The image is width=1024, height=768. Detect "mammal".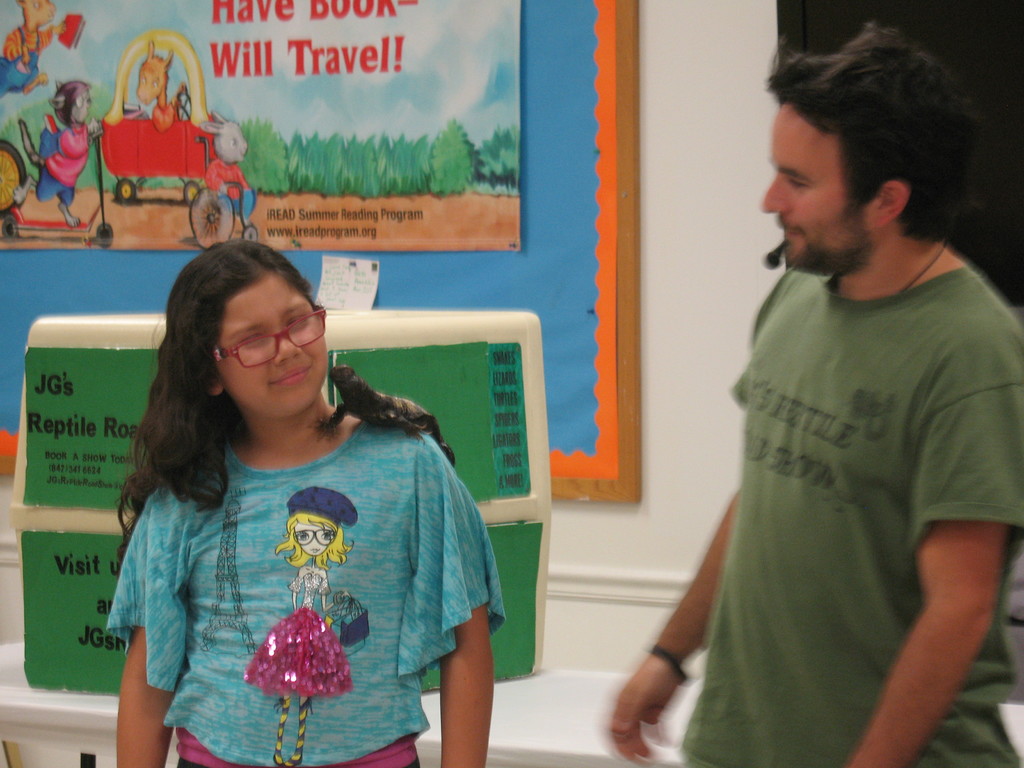
Detection: BBox(108, 241, 633, 767).
